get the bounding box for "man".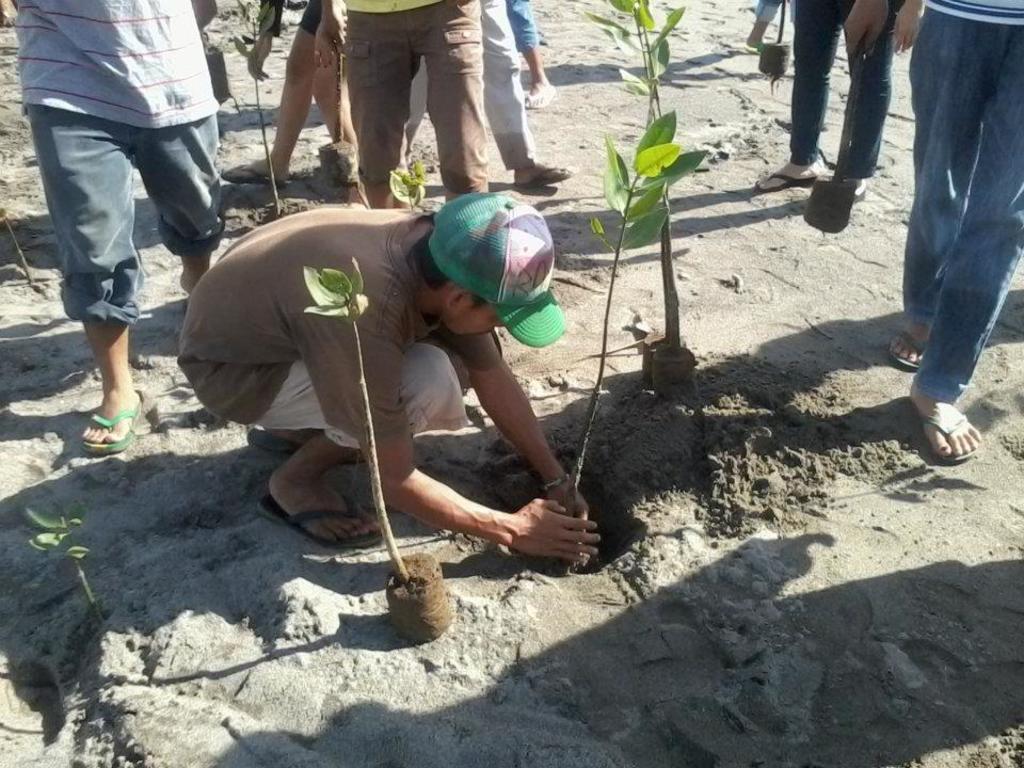
<region>395, 0, 580, 207</region>.
